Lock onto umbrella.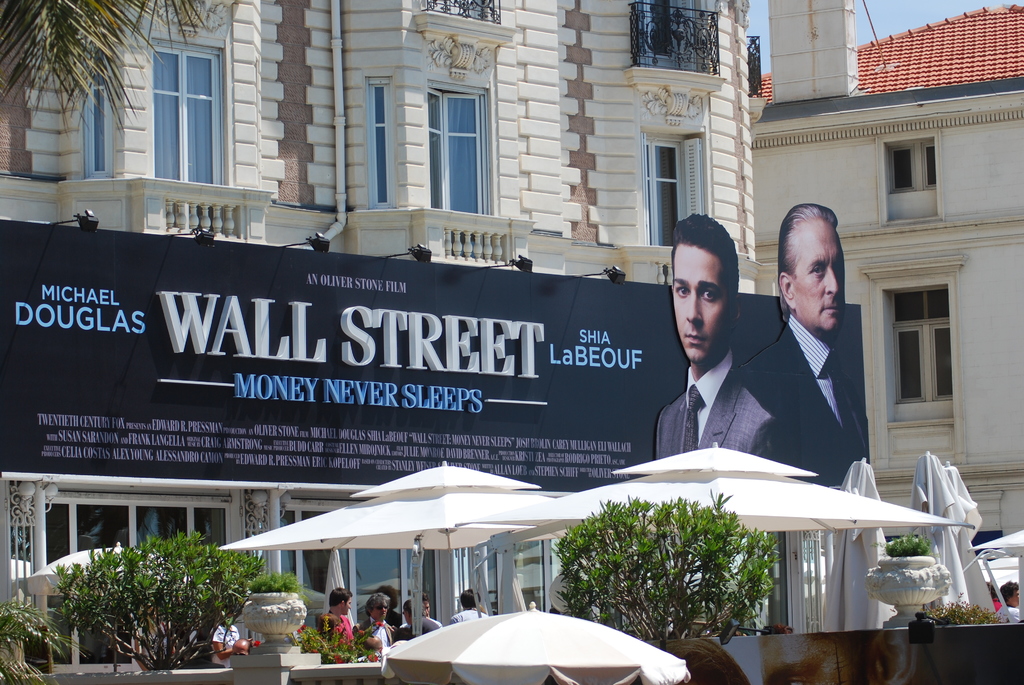
Locked: l=219, t=477, r=577, b=633.
